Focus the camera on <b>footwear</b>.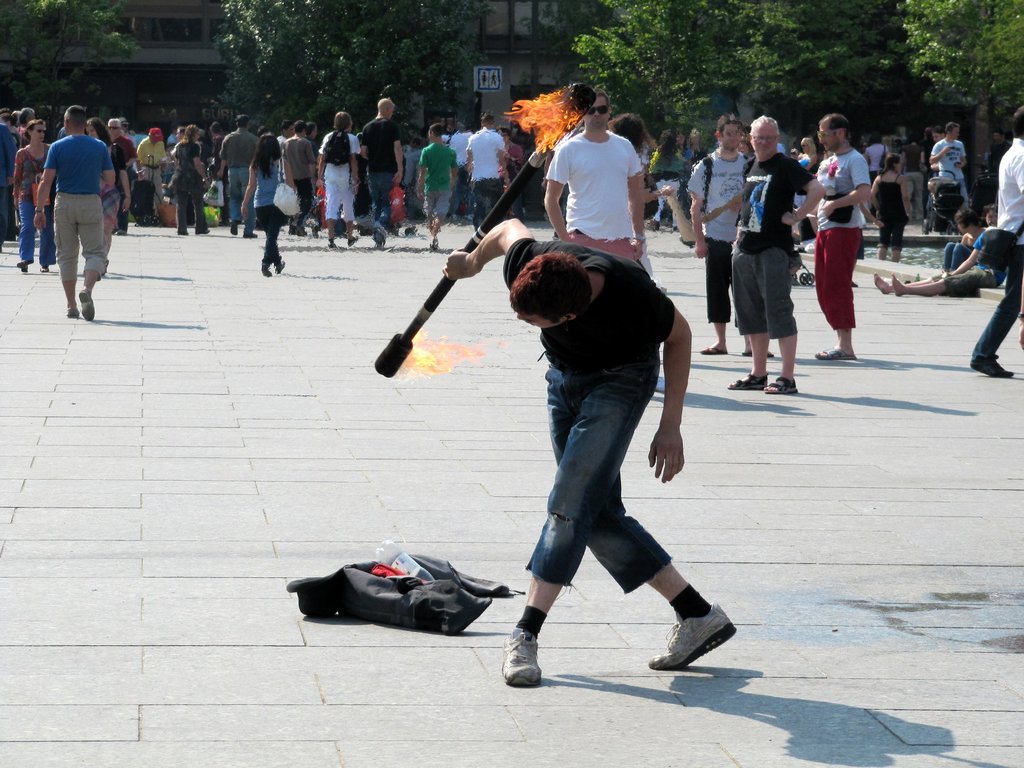
Focus region: x1=65 y1=302 x2=78 y2=318.
